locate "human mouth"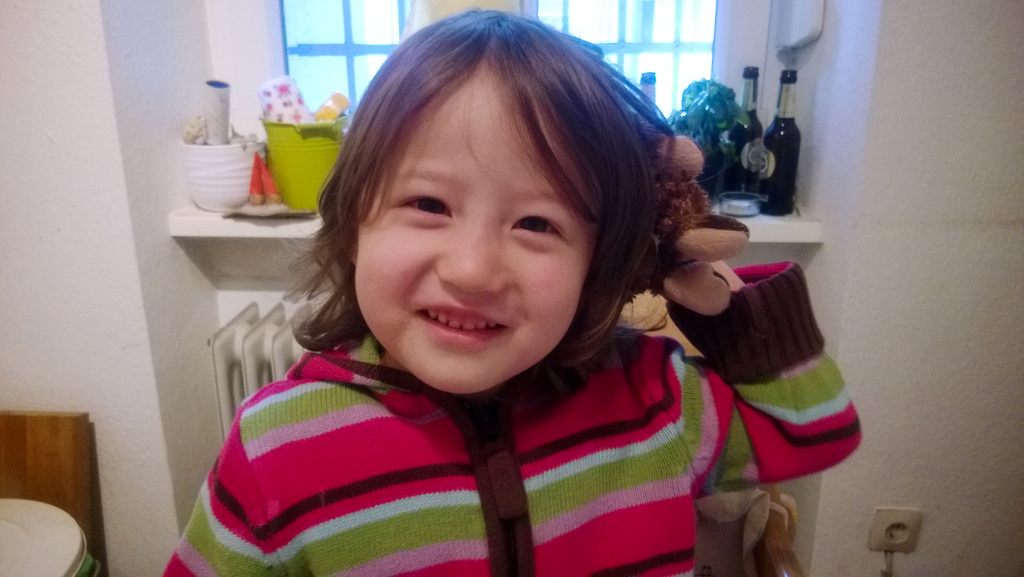
detection(400, 296, 521, 347)
